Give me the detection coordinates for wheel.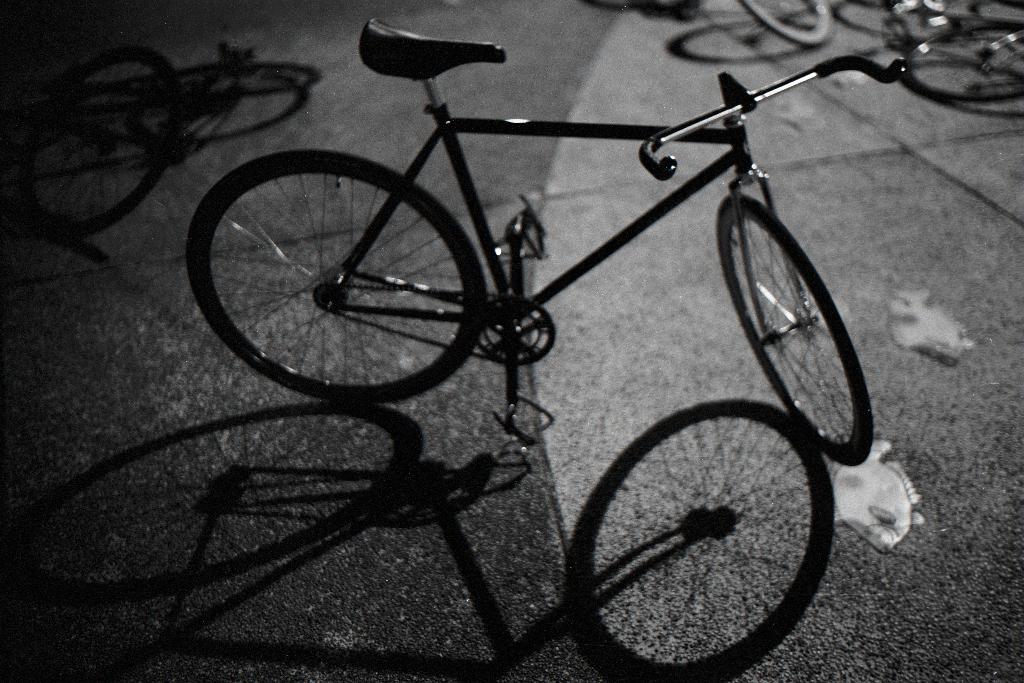
x1=171, y1=65, x2=308, y2=140.
